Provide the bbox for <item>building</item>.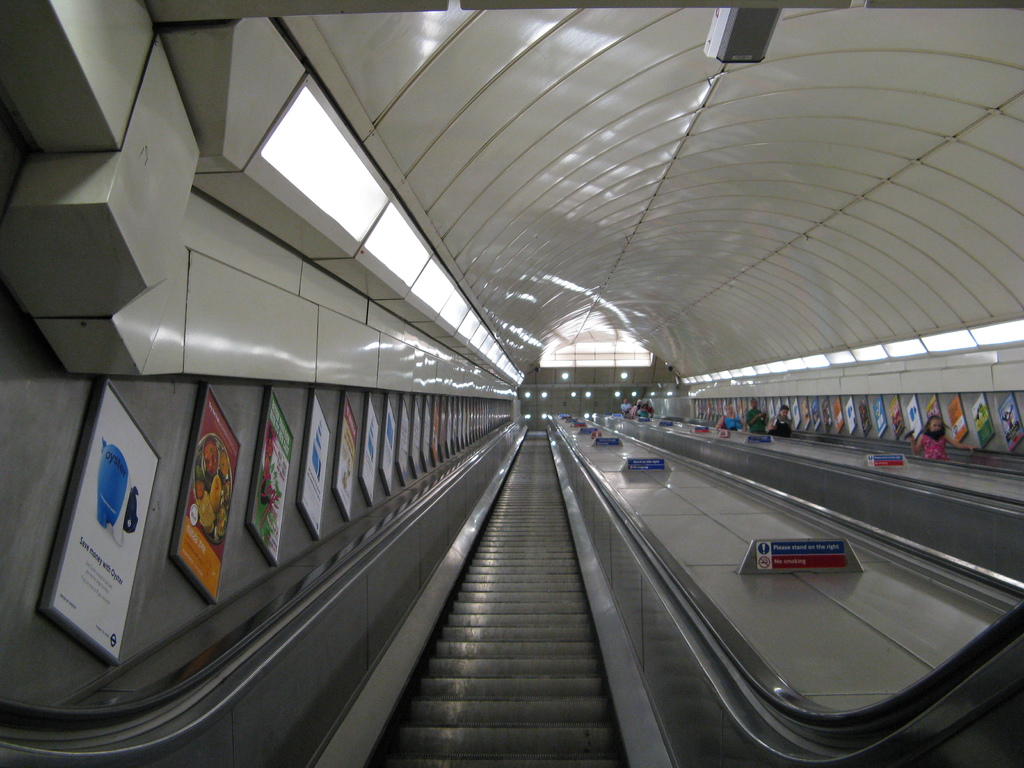
<bbox>0, 0, 1023, 767</bbox>.
